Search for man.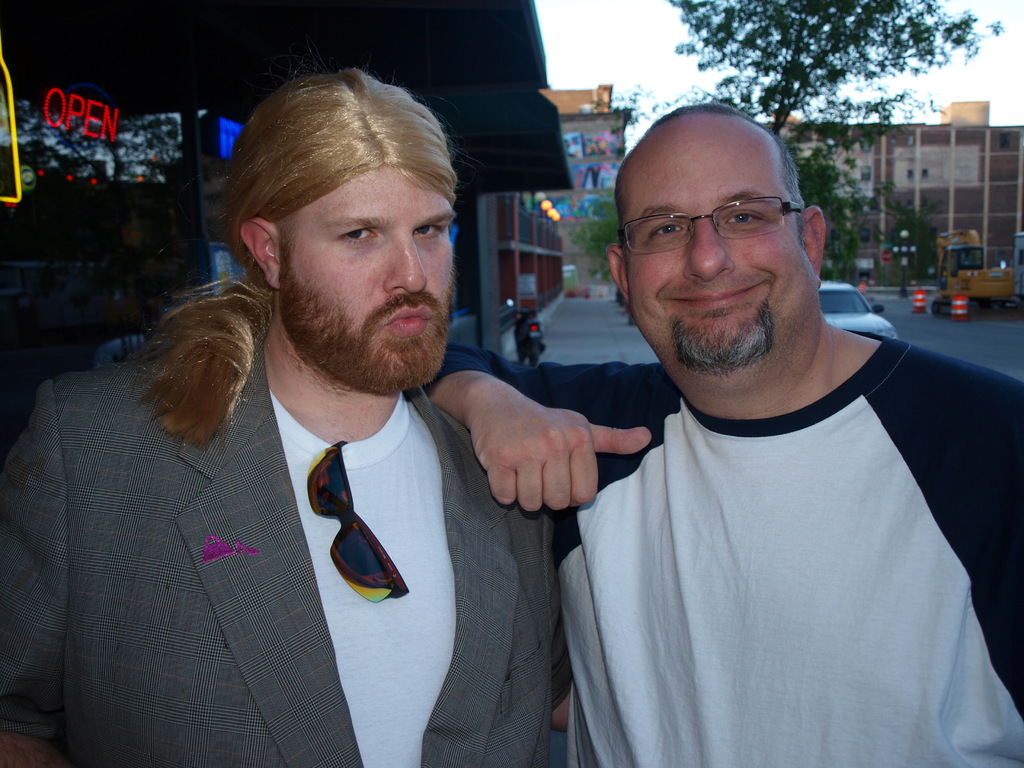
Found at (left=3, top=65, right=579, bottom=767).
